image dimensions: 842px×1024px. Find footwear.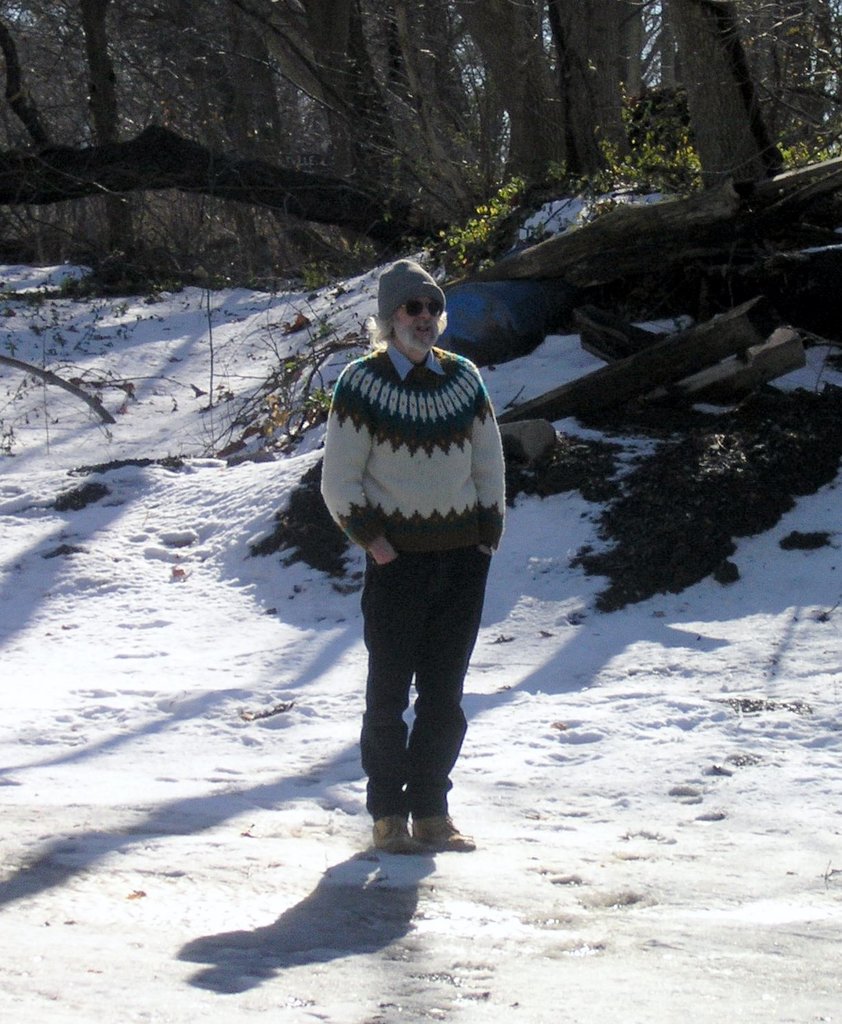
(left=411, top=813, right=480, bottom=850).
